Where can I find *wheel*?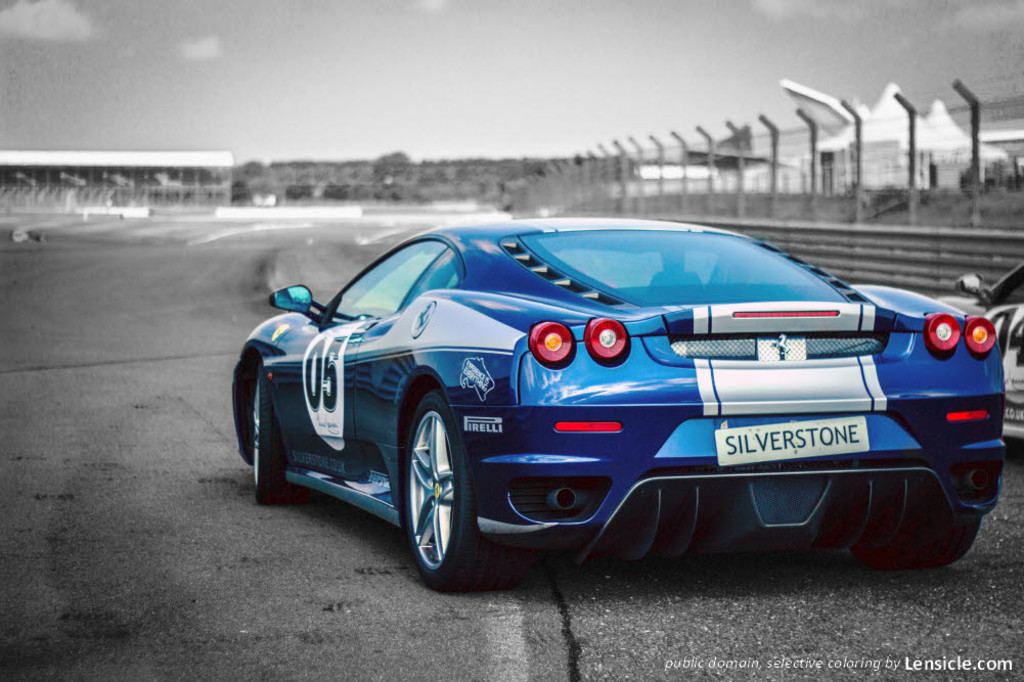
You can find it at left=257, top=363, right=290, bottom=503.
